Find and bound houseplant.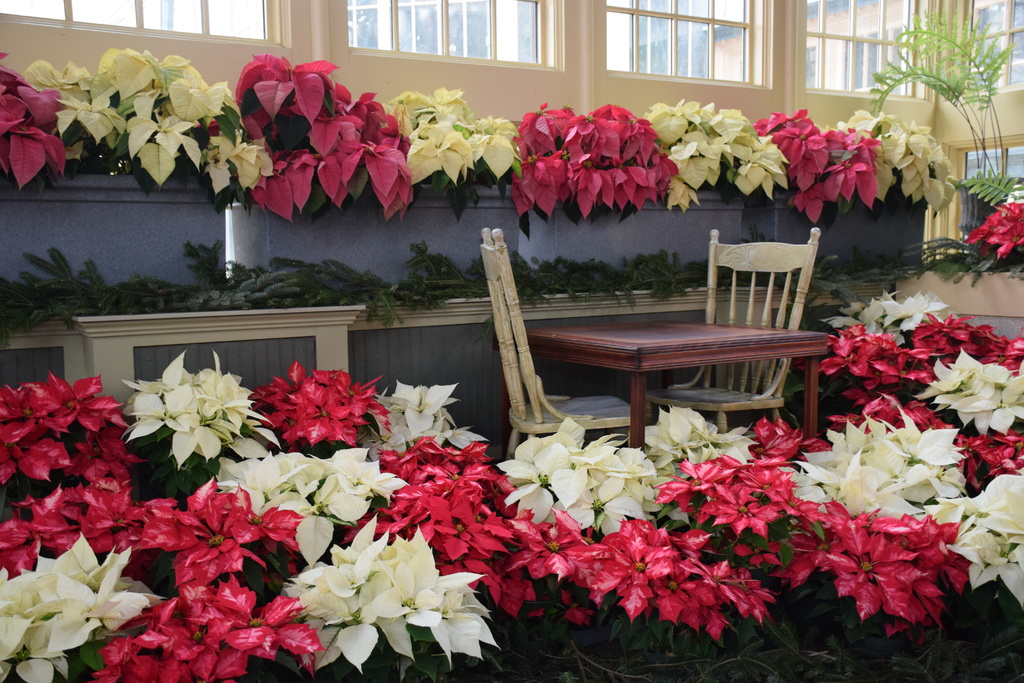
Bound: 226, 50, 517, 281.
